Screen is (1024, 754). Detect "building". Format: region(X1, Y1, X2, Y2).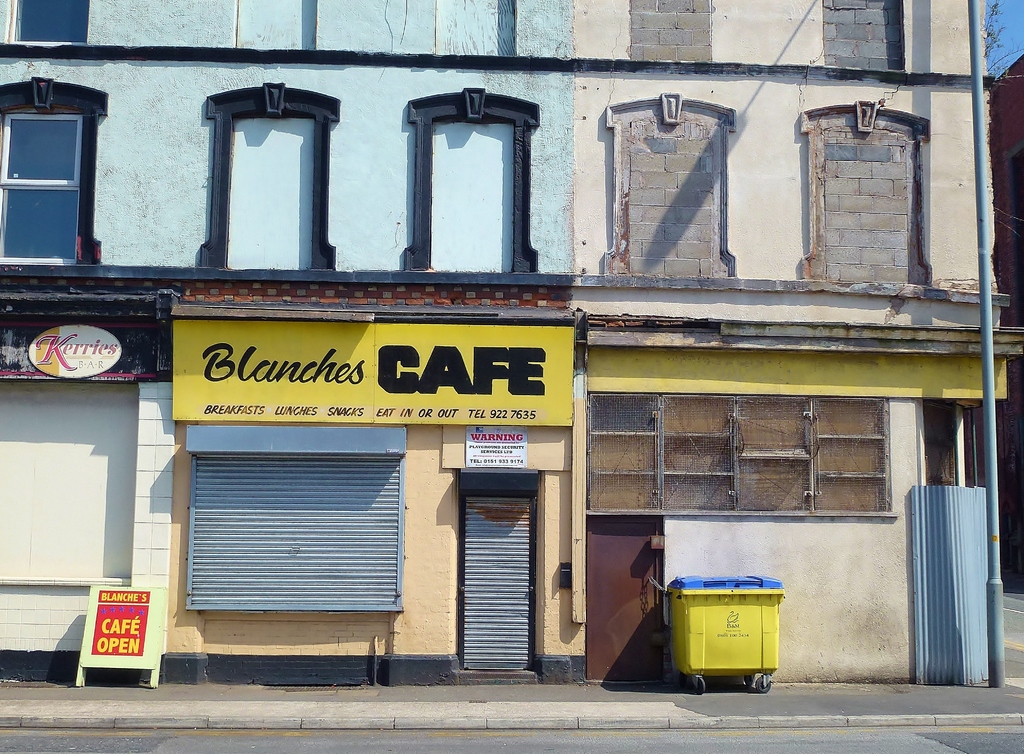
region(967, 54, 1023, 571).
